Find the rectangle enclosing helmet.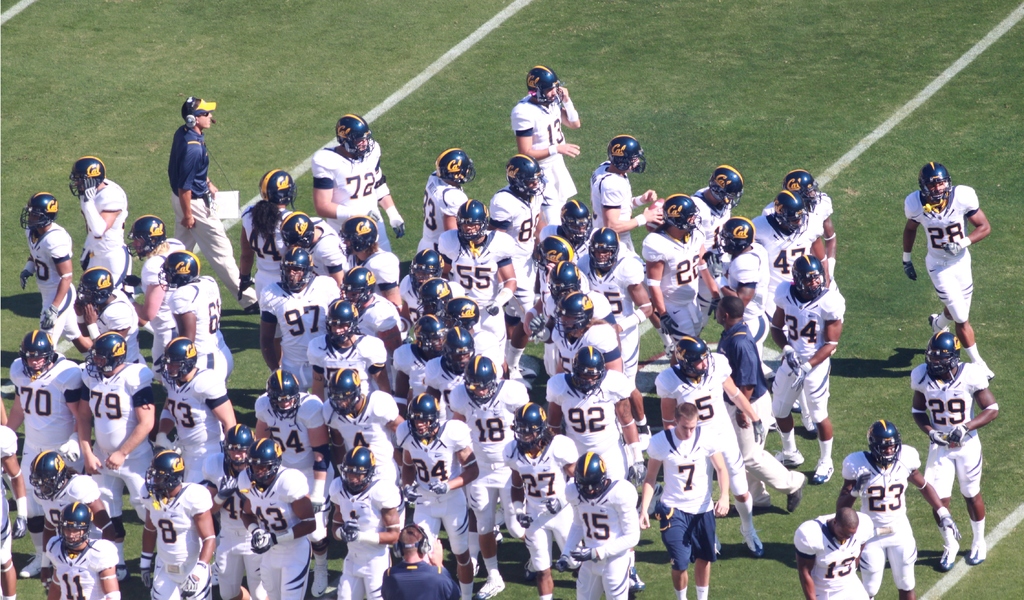
bbox=(159, 336, 198, 385).
